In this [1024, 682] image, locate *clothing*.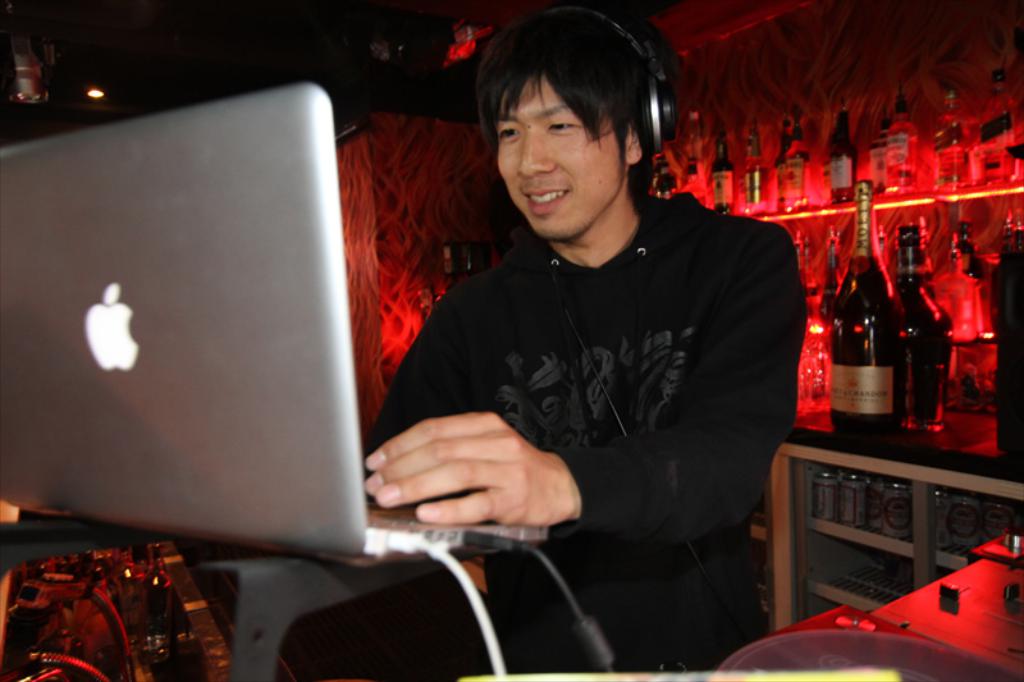
Bounding box: (378, 138, 805, 599).
